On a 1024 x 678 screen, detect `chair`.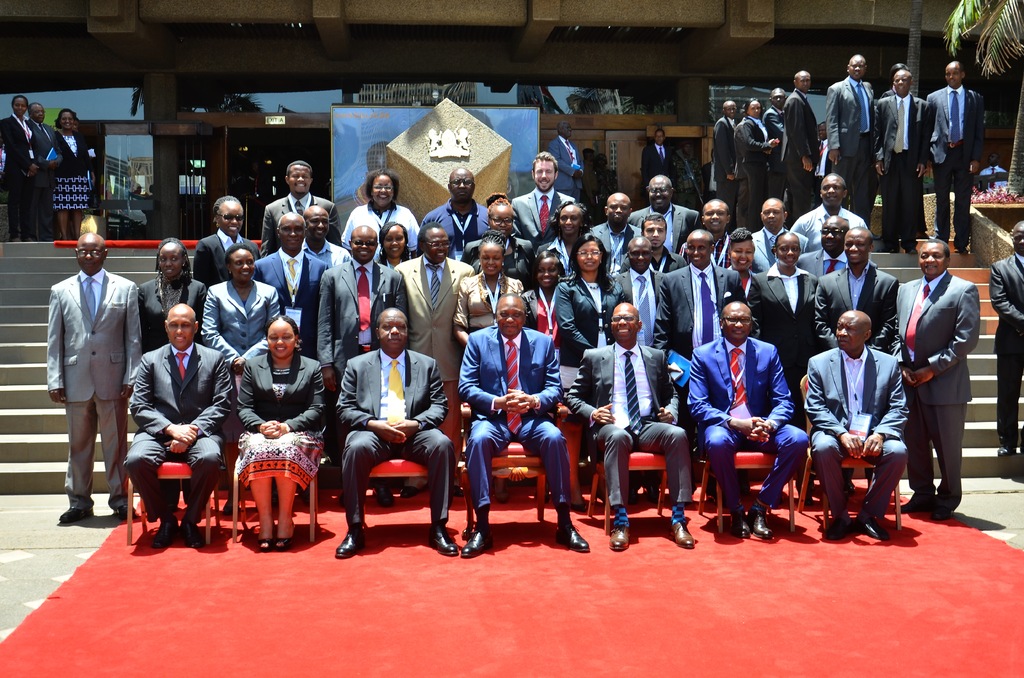
[x1=235, y1=416, x2=325, y2=550].
